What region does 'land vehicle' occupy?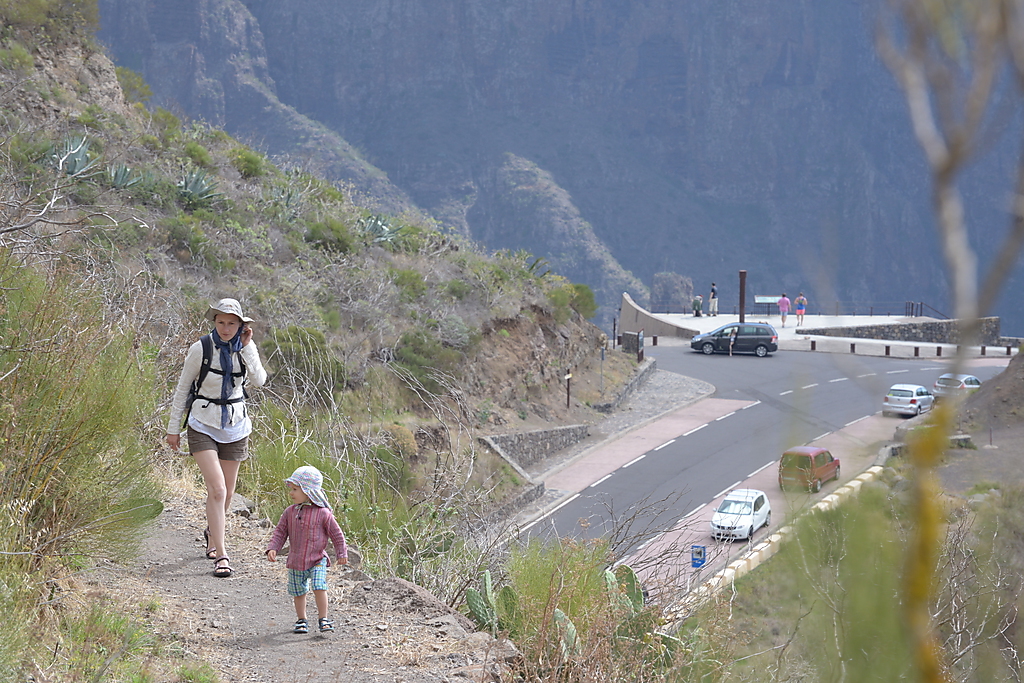
bbox(689, 311, 778, 359).
